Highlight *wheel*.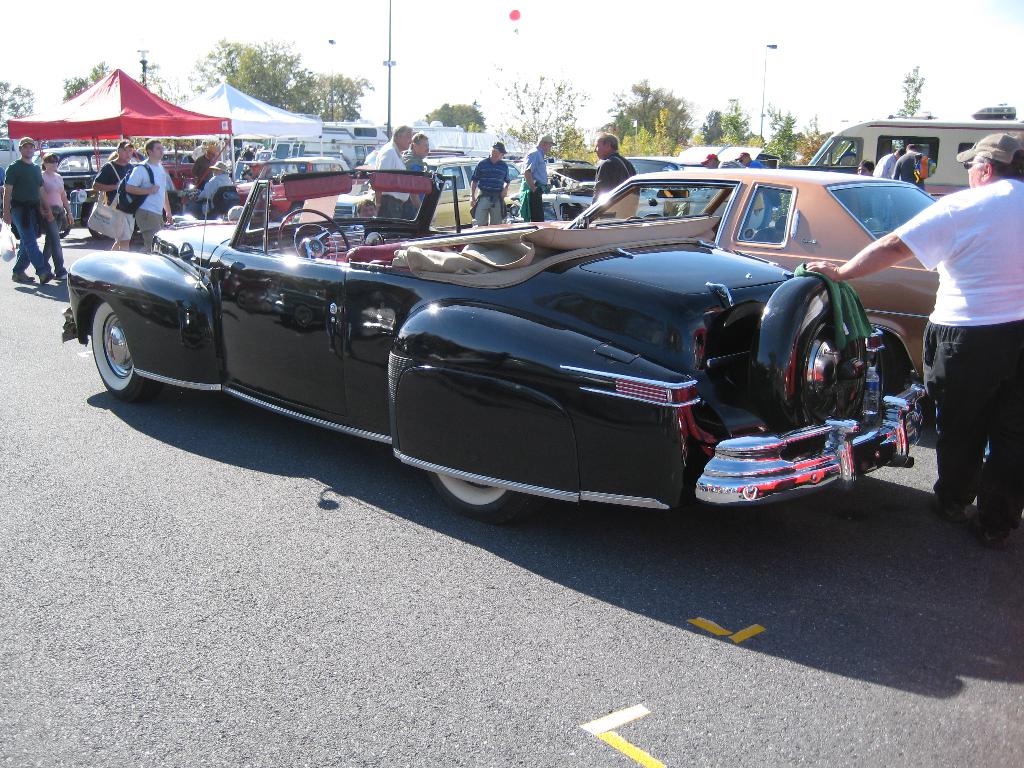
Highlighted region: <box>74,291,139,410</box>.
